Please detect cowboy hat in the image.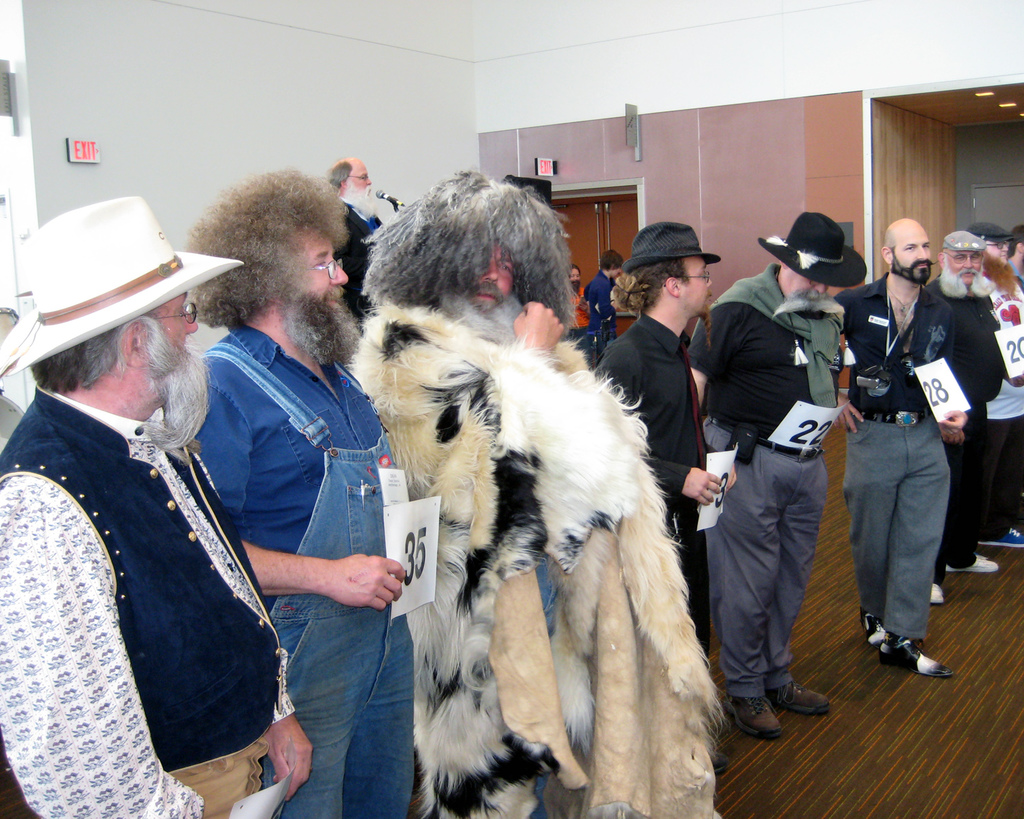
select_region(629, 227, 720, 265).
